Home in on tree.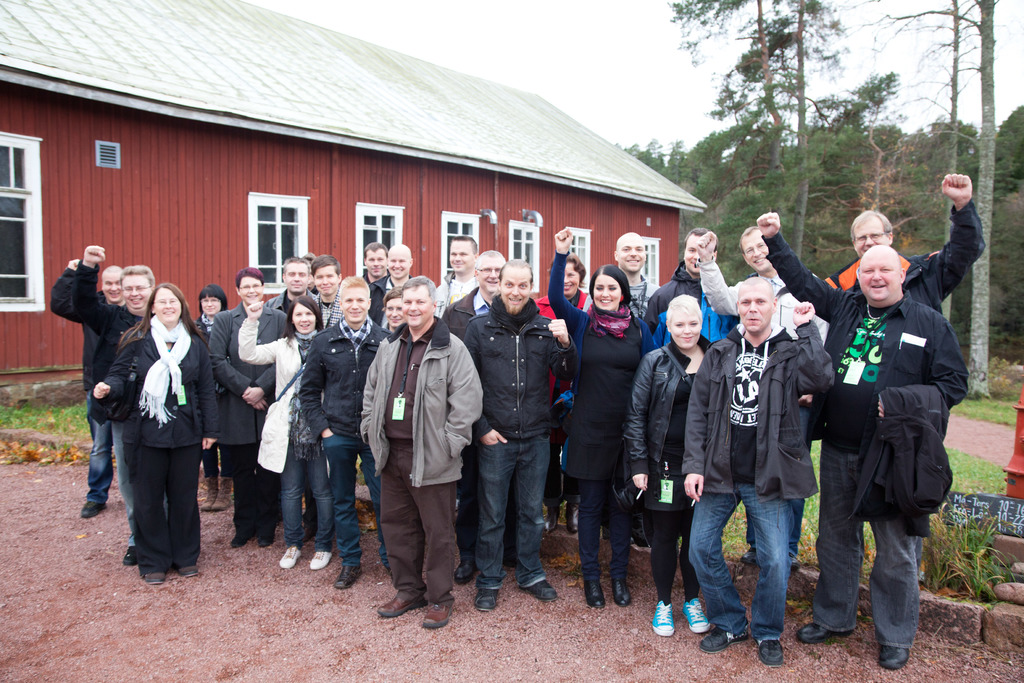
Homed in at bbox=[600, 131, 702, 200].
